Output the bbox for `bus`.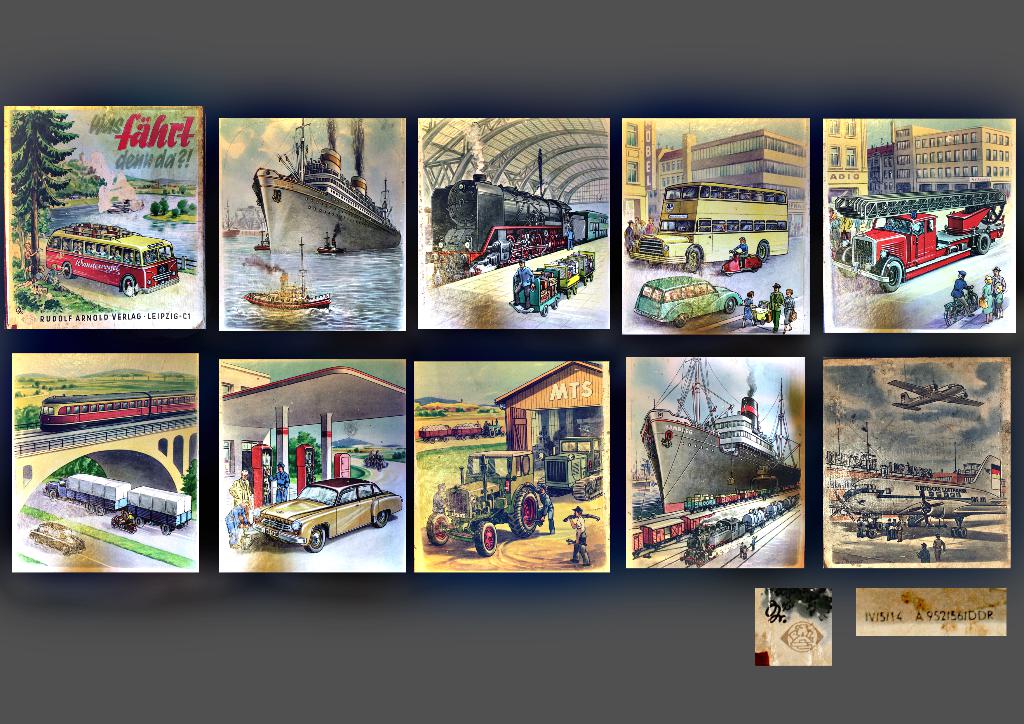
bbox=[632, 184, 789, 275].
